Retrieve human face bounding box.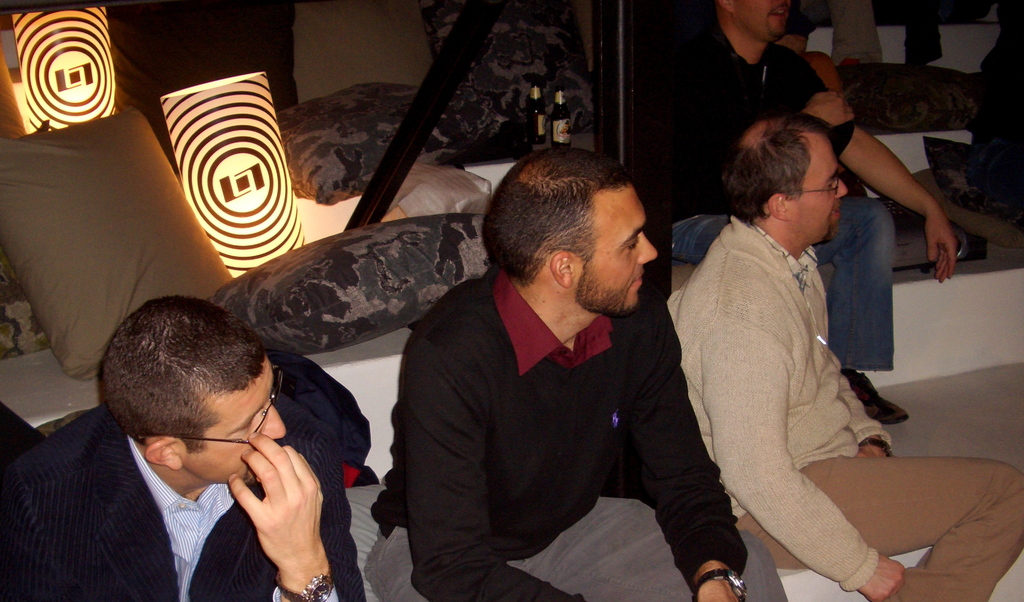
Bounding box: 733 0 789 42.
